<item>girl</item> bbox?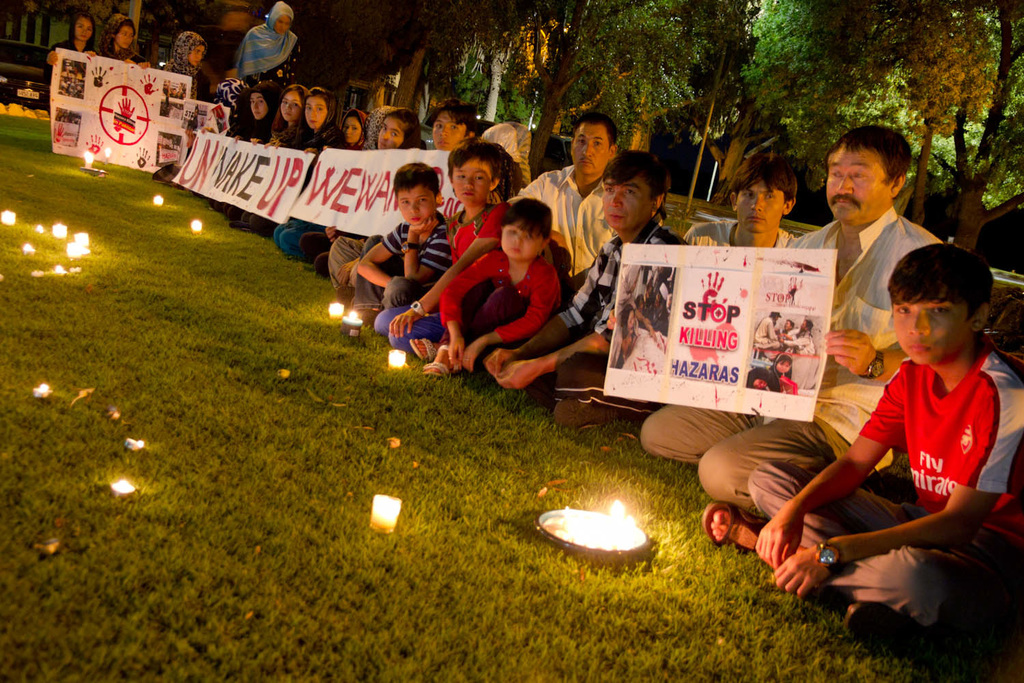
x1=327 y1=107 x2=375 y2=154
